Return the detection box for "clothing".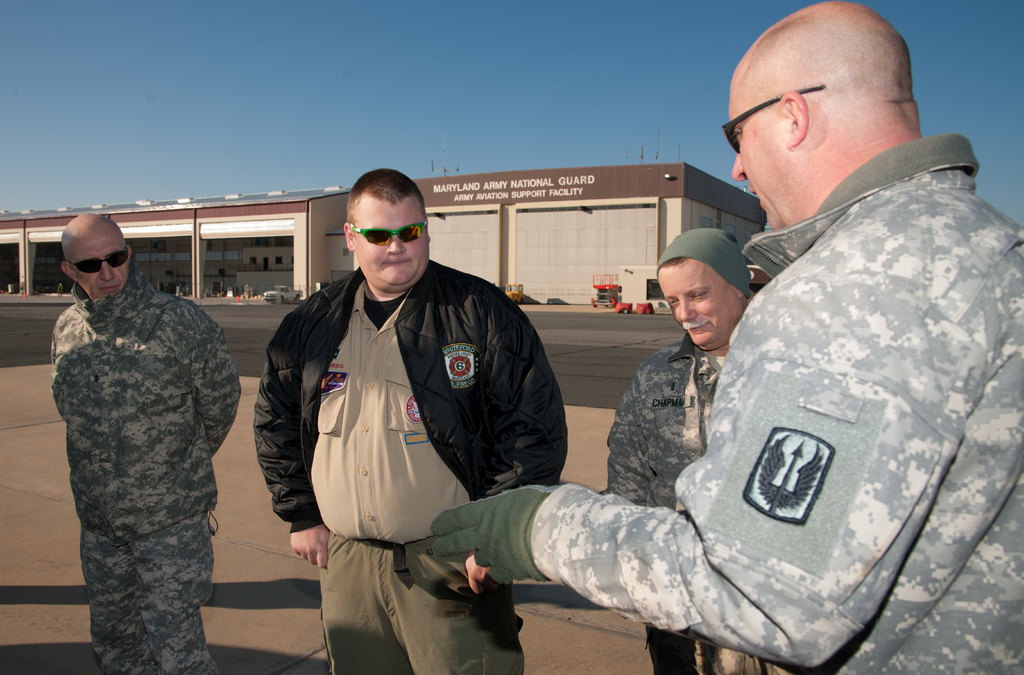
(x1=54, y1=285, x2=246, y2=674).
